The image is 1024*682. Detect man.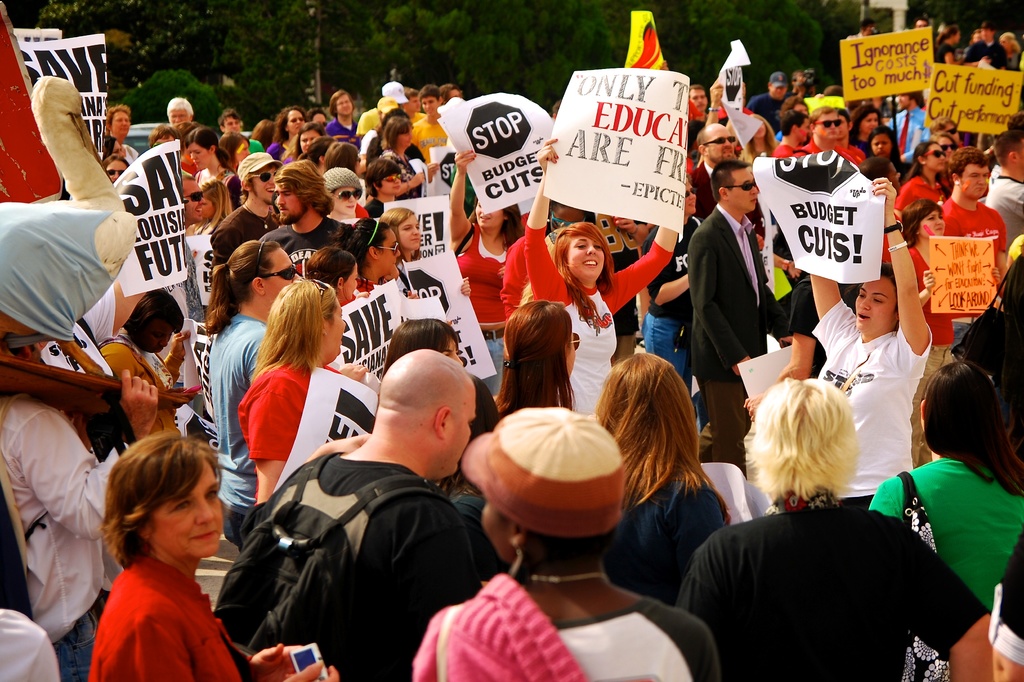
Detection: 106, 100, 144, 169.
